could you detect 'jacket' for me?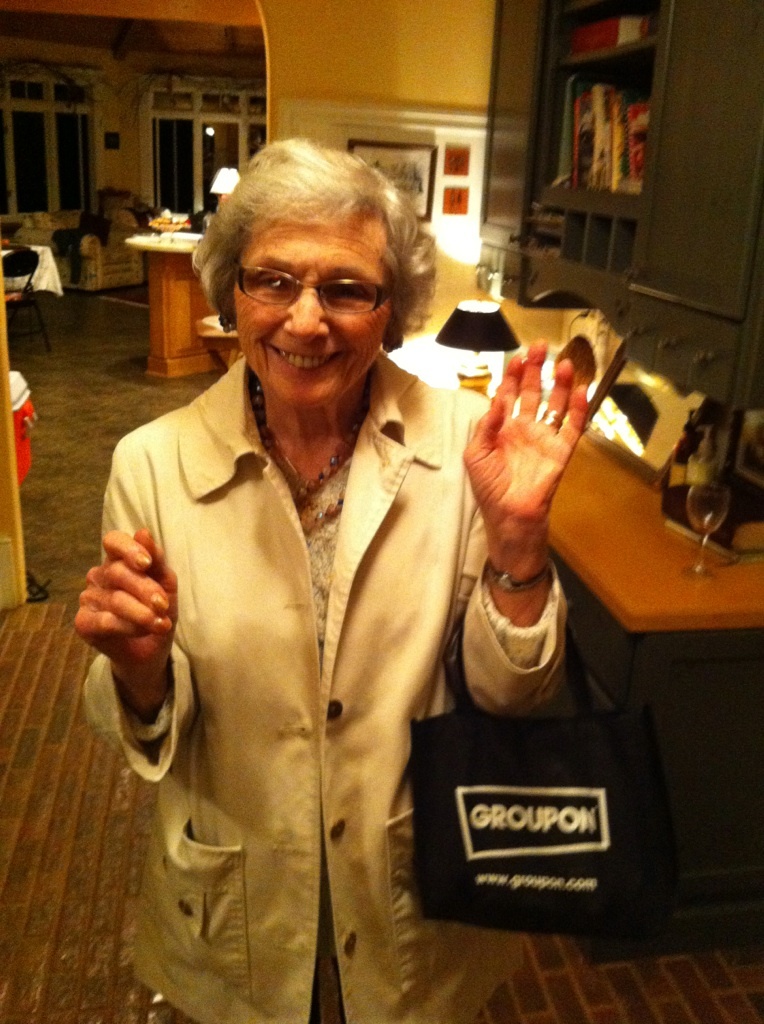
Detection result: x1=80 y1=211 x2=530 y2=977.
